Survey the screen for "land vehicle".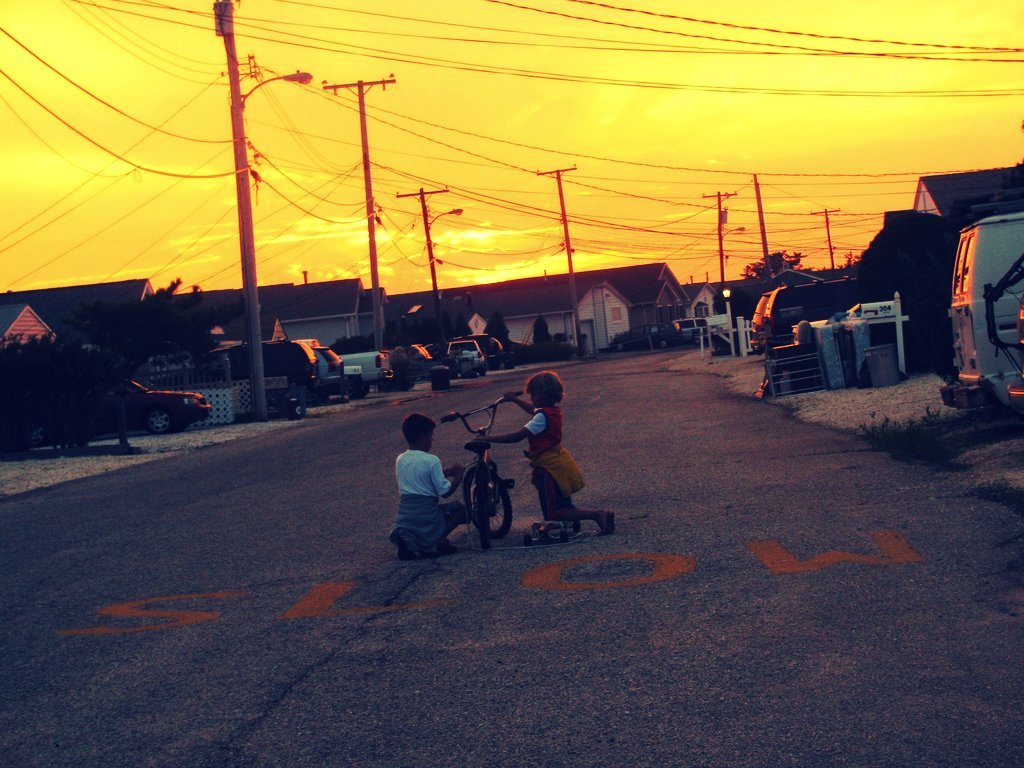
Survey found: box(673, 315, 699, 335).
